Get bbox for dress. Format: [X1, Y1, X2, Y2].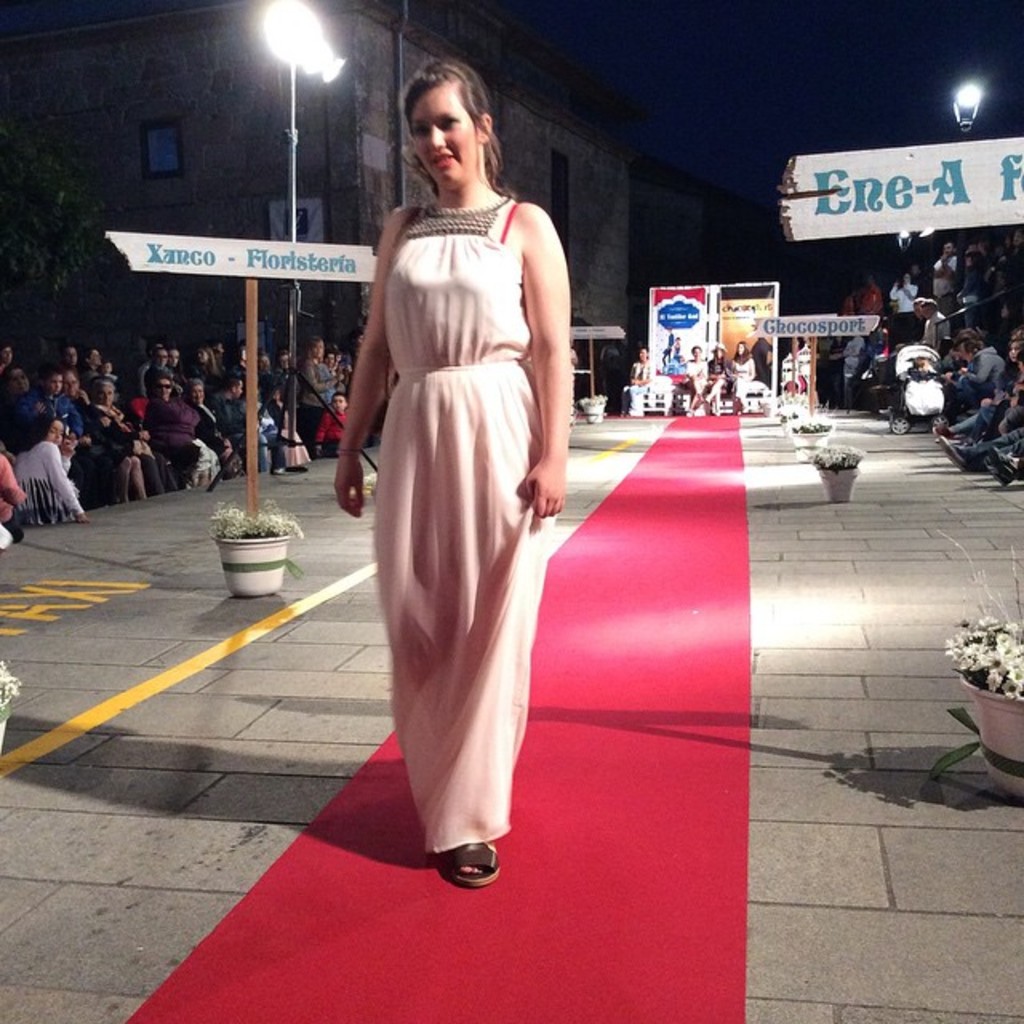
[722, 355, 754, 395].
